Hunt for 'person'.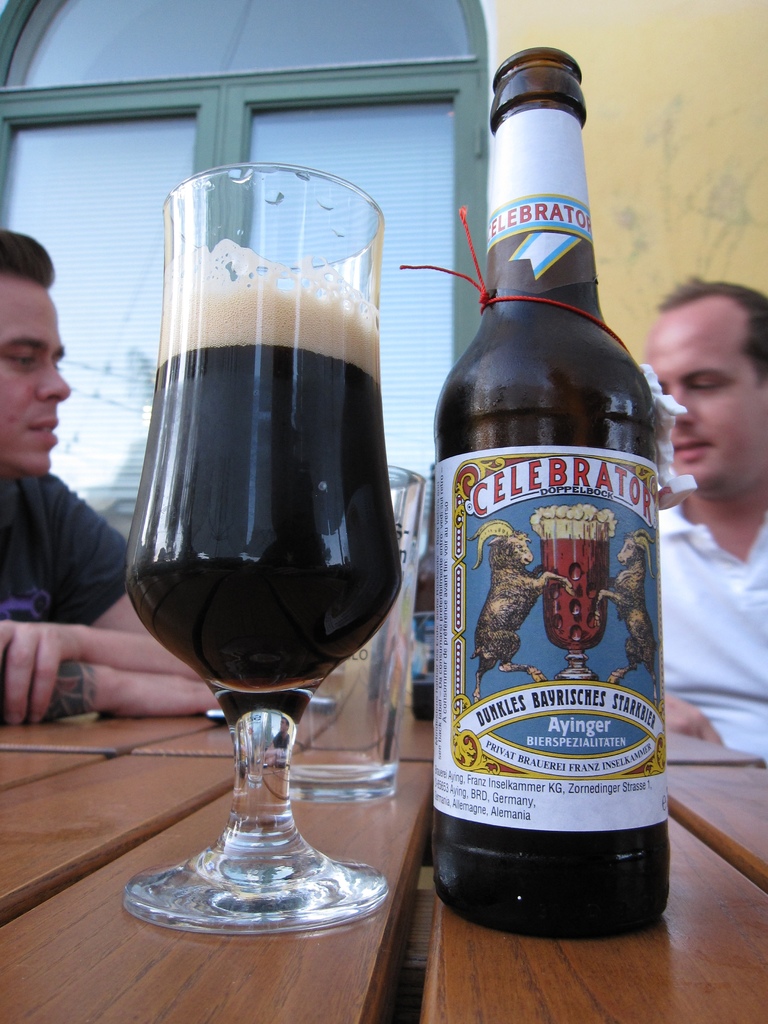
Hunted down at detection(0, 225, 243, 720).
